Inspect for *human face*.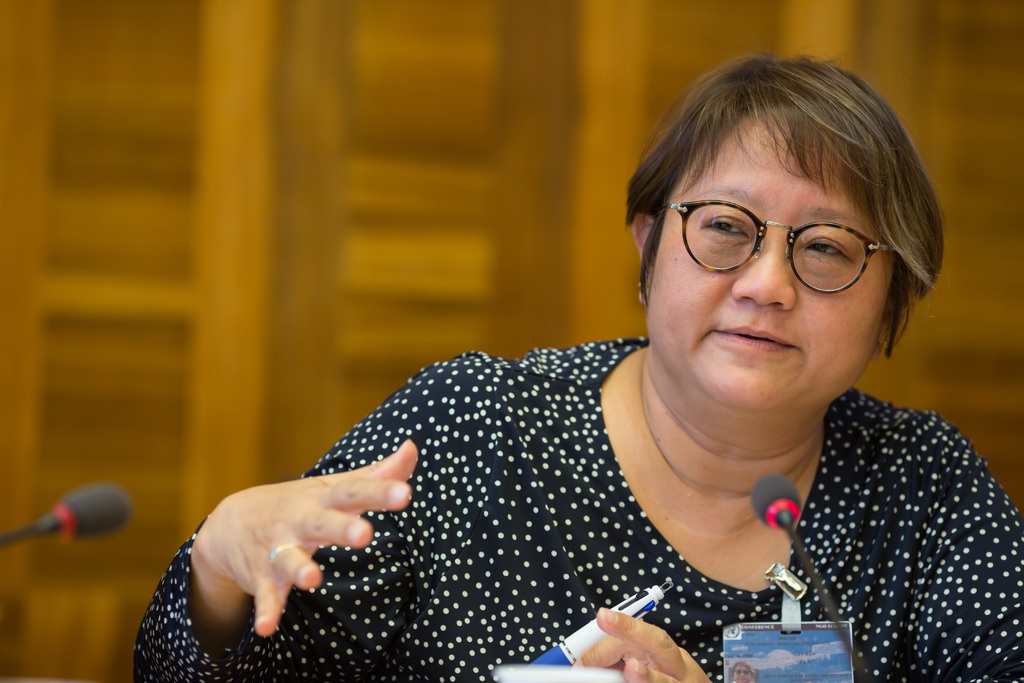
Inspection: crop(640, 105, 886, 411).
